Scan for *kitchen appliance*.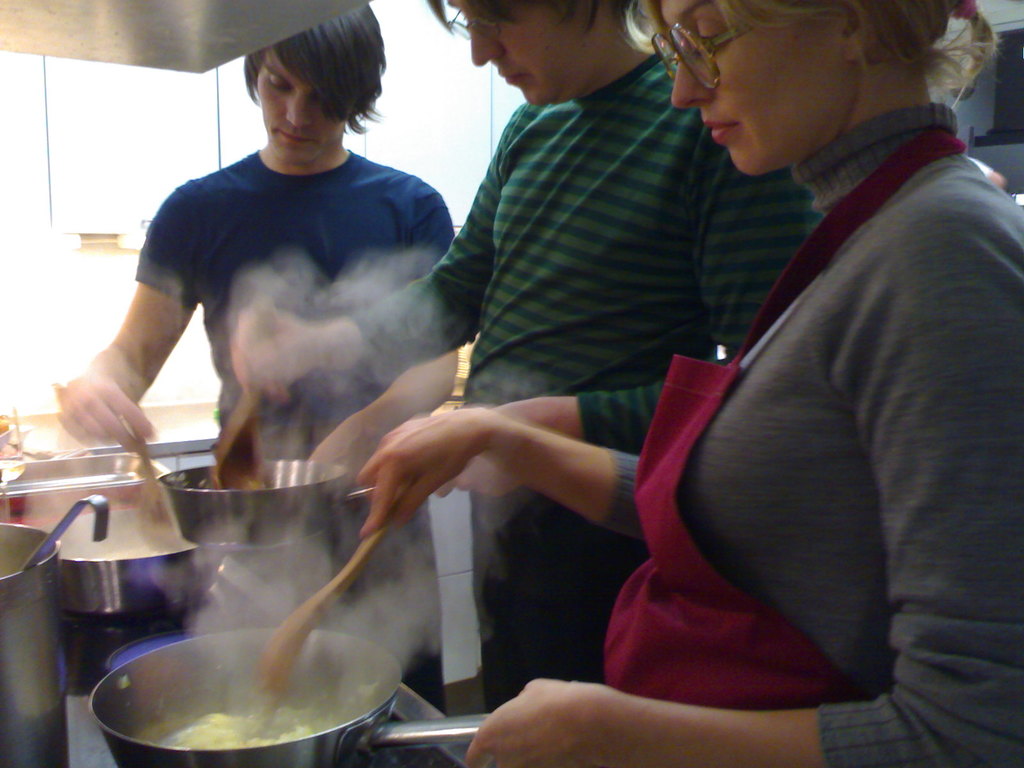
Scan result: [28, 490, 108, 569].
